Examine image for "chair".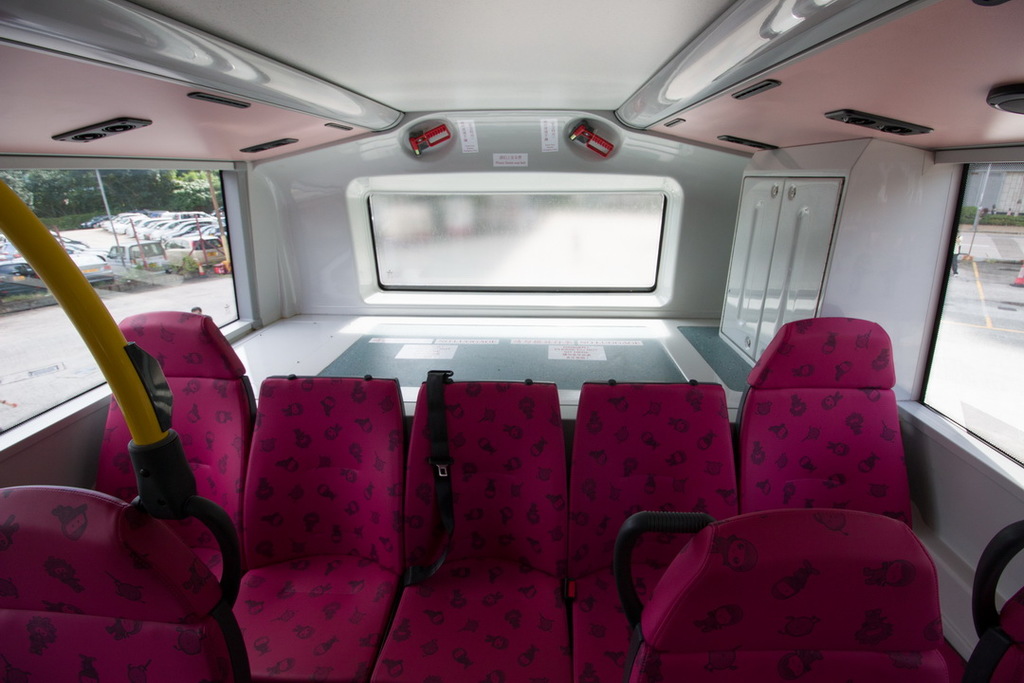
Examination result: pyautogui.locateOnScreen(84, 307, 248, 599).
